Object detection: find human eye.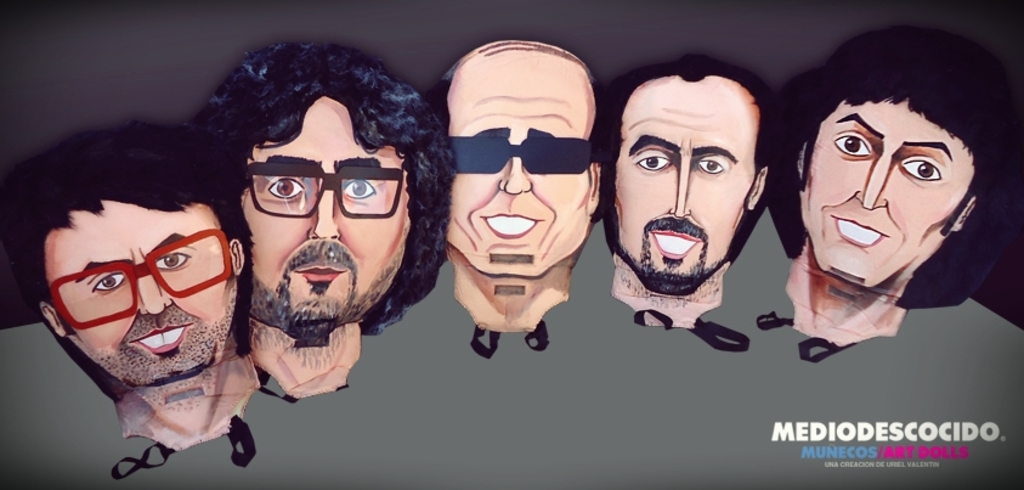
bbox=(634, 148, 674, 170).
